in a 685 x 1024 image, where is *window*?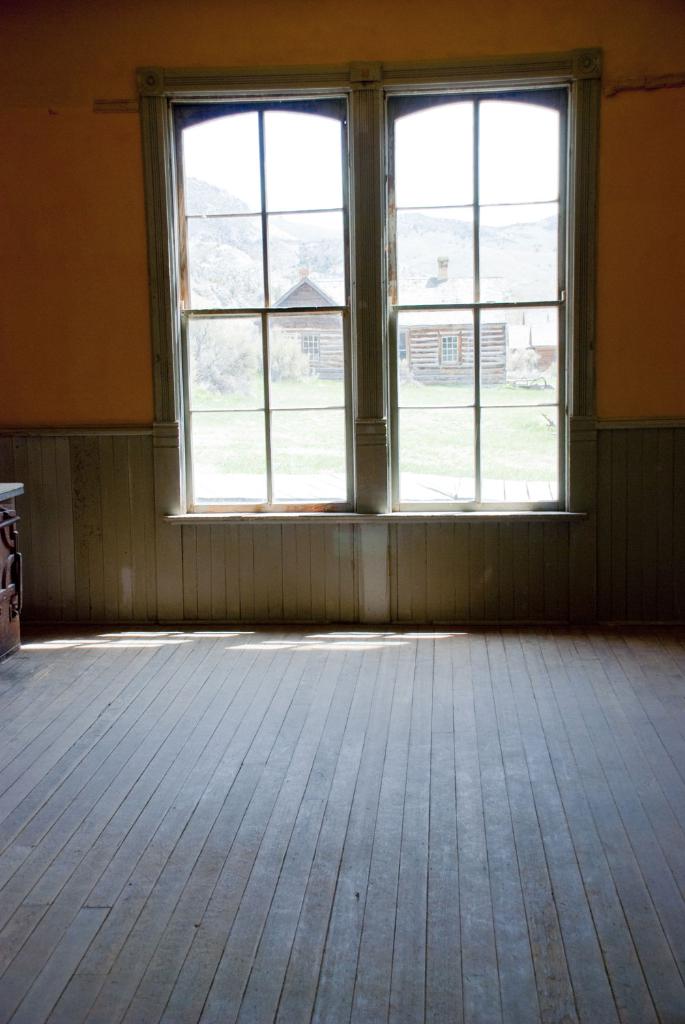
bbox=[116, 18, 617, 568].
